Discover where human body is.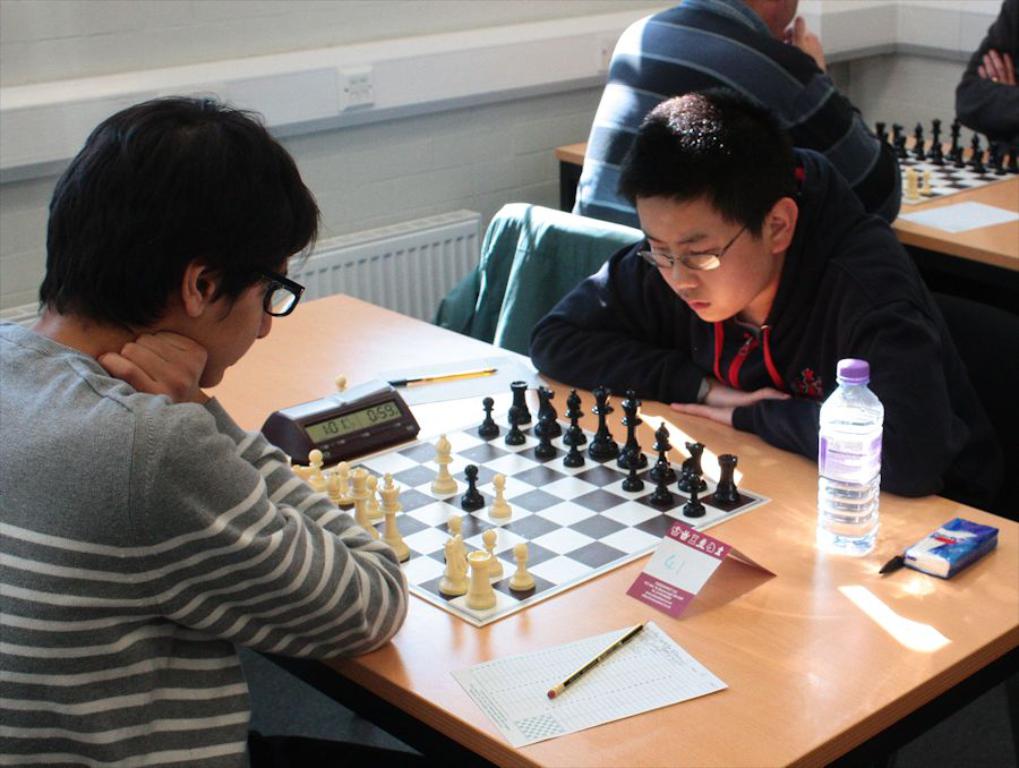
Discovered at (519, 86, 1018, 767).
